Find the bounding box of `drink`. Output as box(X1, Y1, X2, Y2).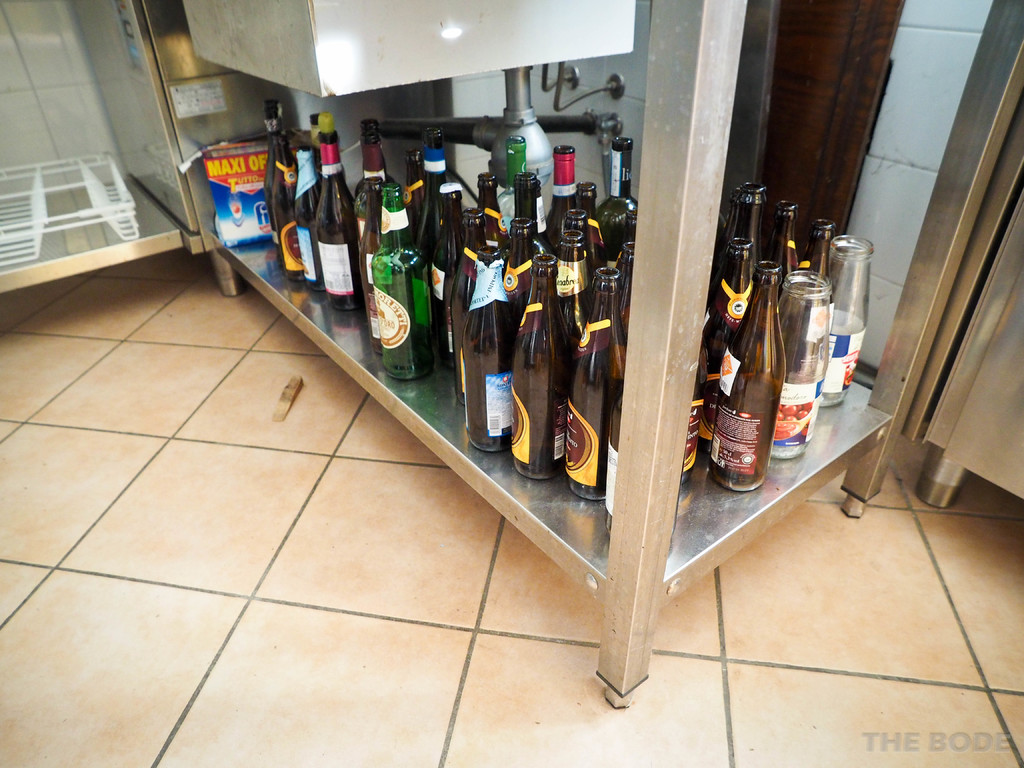
box(364, 158, 432, 385).
